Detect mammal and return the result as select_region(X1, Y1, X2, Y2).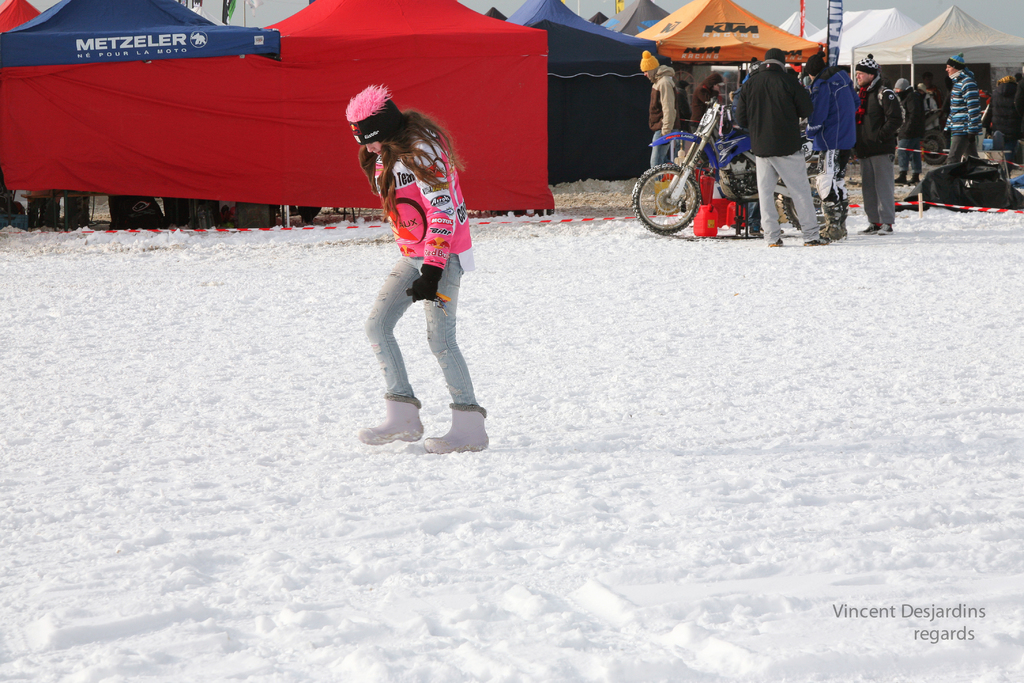
select_region(691, 74, 724, 133).
